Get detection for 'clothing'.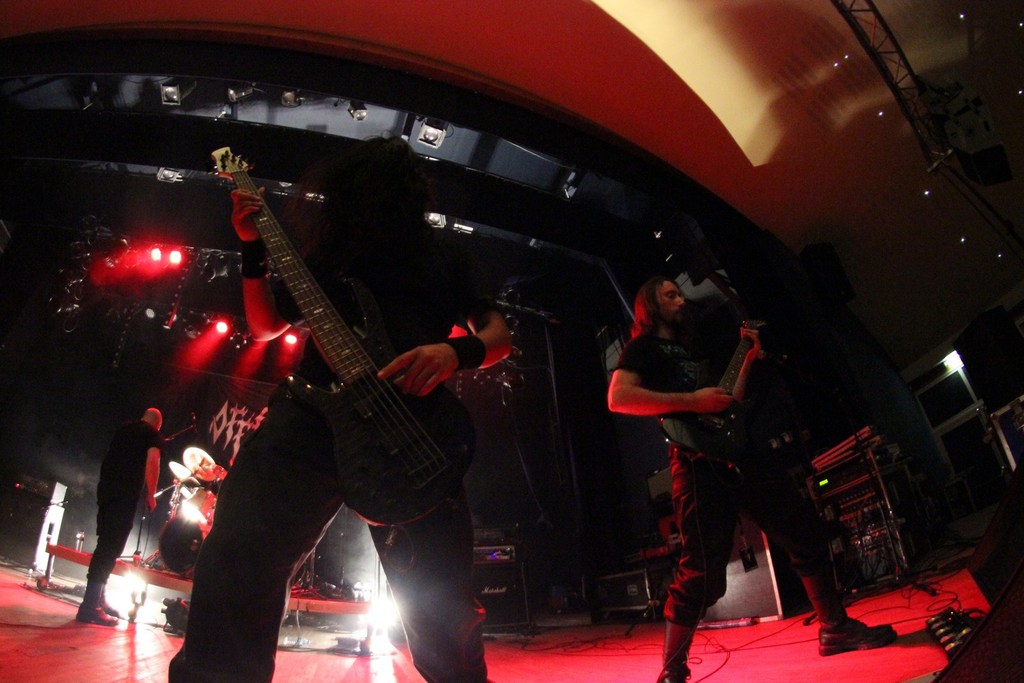
Detection: crop(618, 256, 790, 639).
